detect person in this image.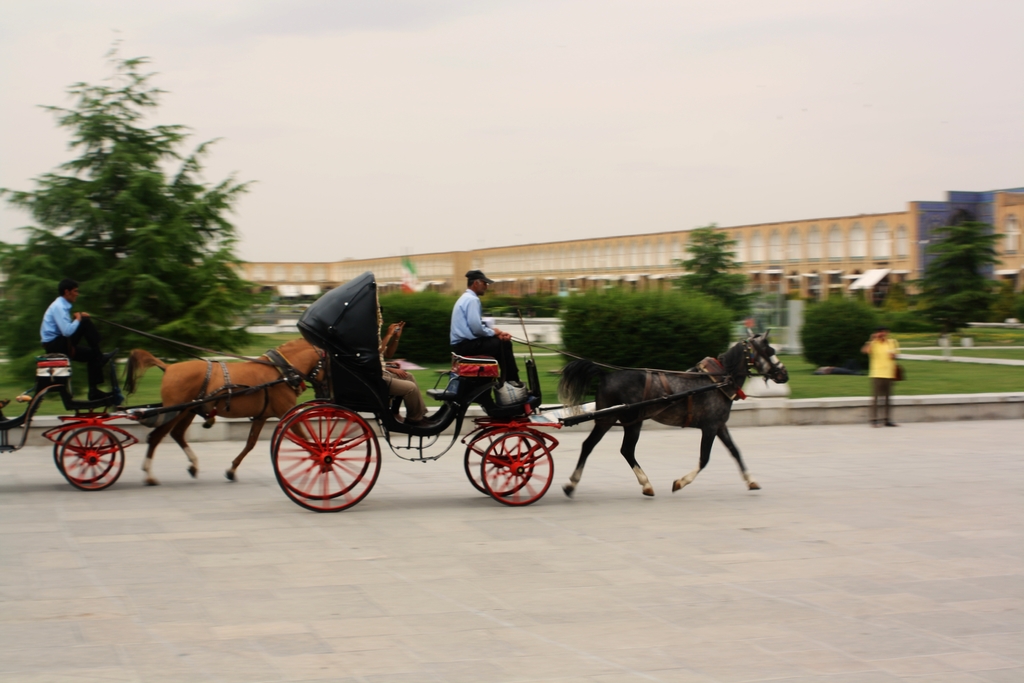
Detection: box=[450, 270, 522, 383].
